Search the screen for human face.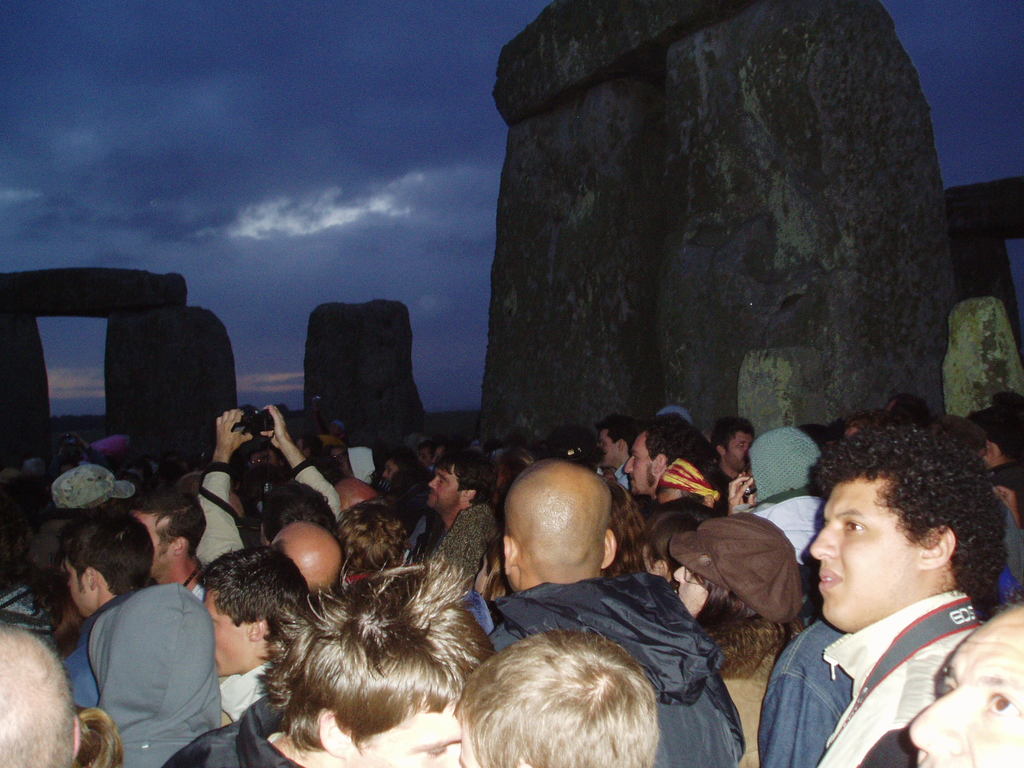
Found at <box>199,588,259,679</box>.
